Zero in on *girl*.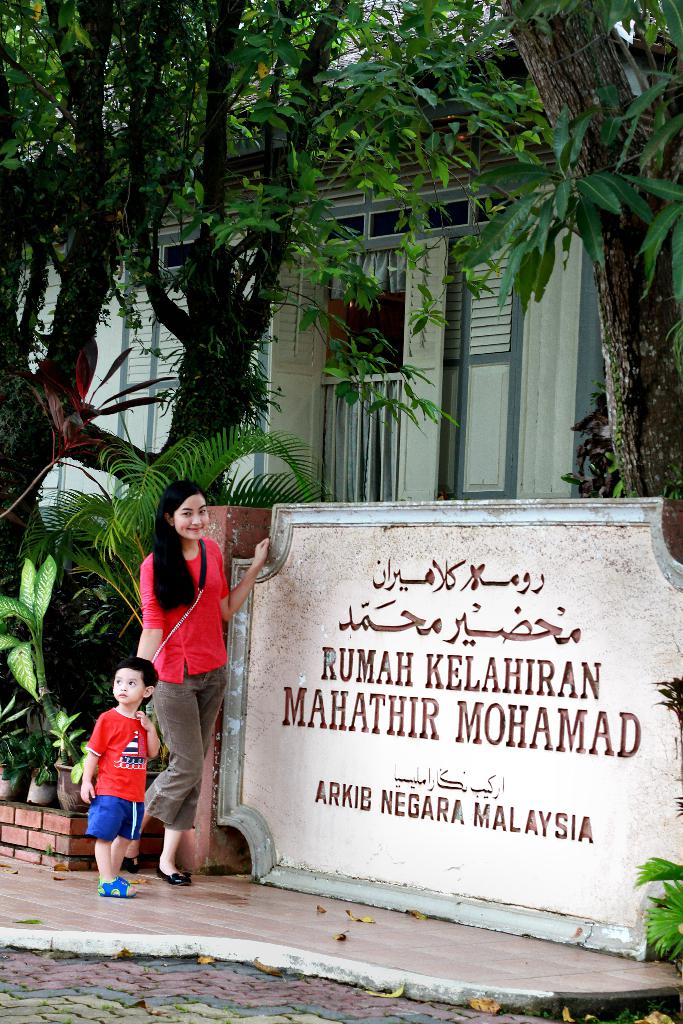
Zeroed in: 119 477 275 888.
